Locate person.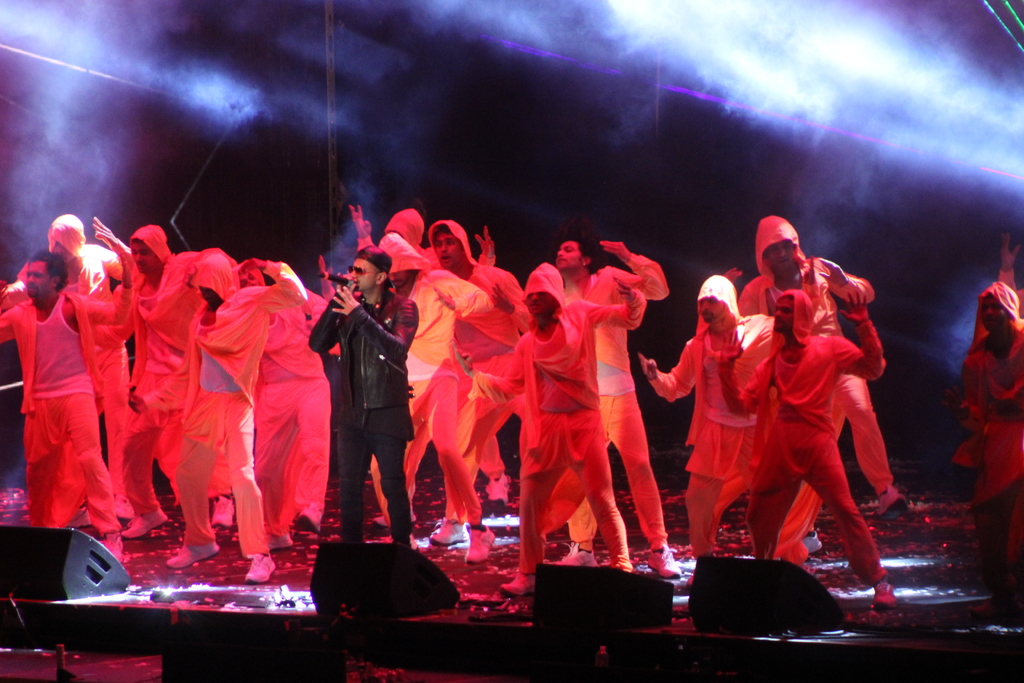
Bounding box: detection(548, 230, 699, 573).
